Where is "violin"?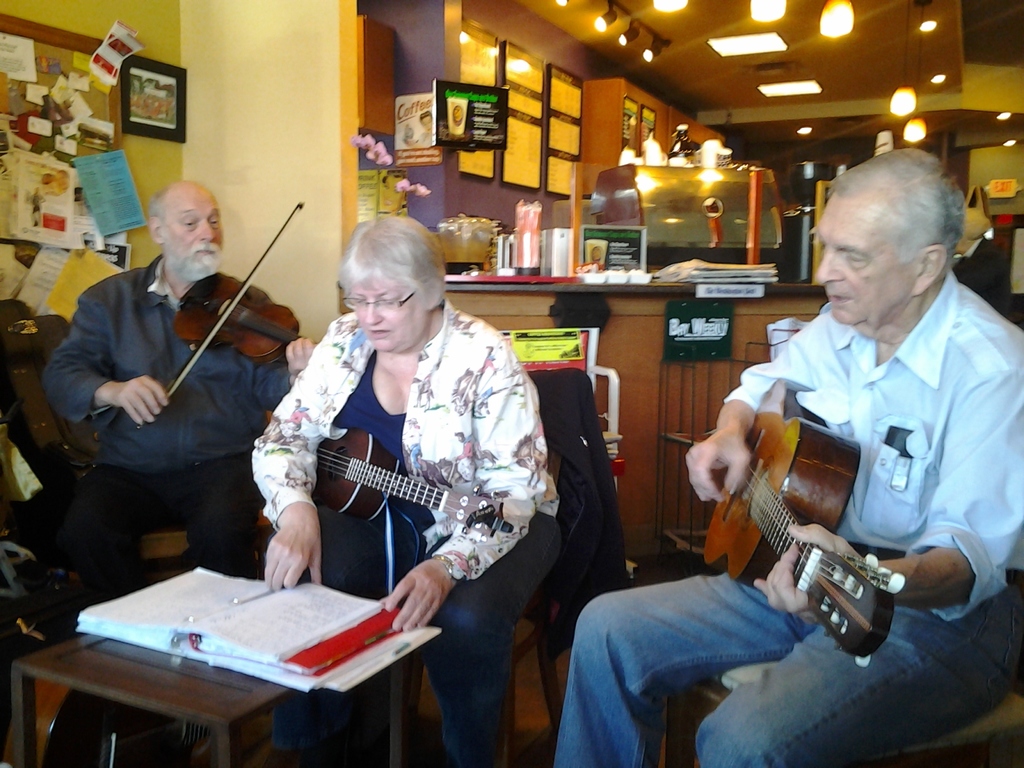
[x1=54, y1=209, x2=314, y2=560].
